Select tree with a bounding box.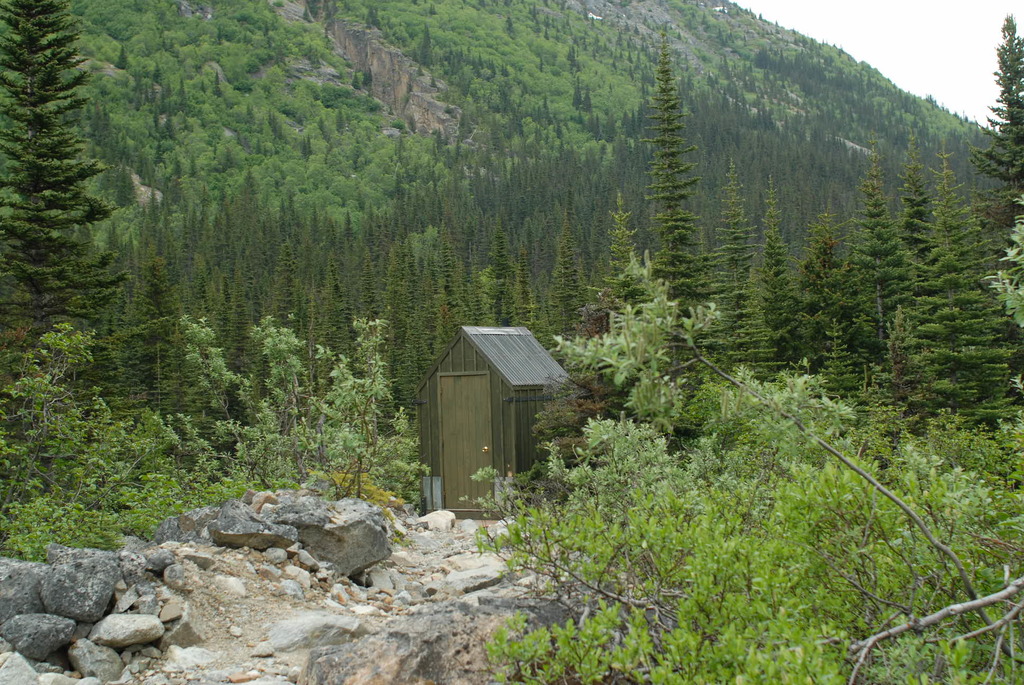
box(904, 179, 945, 359).
